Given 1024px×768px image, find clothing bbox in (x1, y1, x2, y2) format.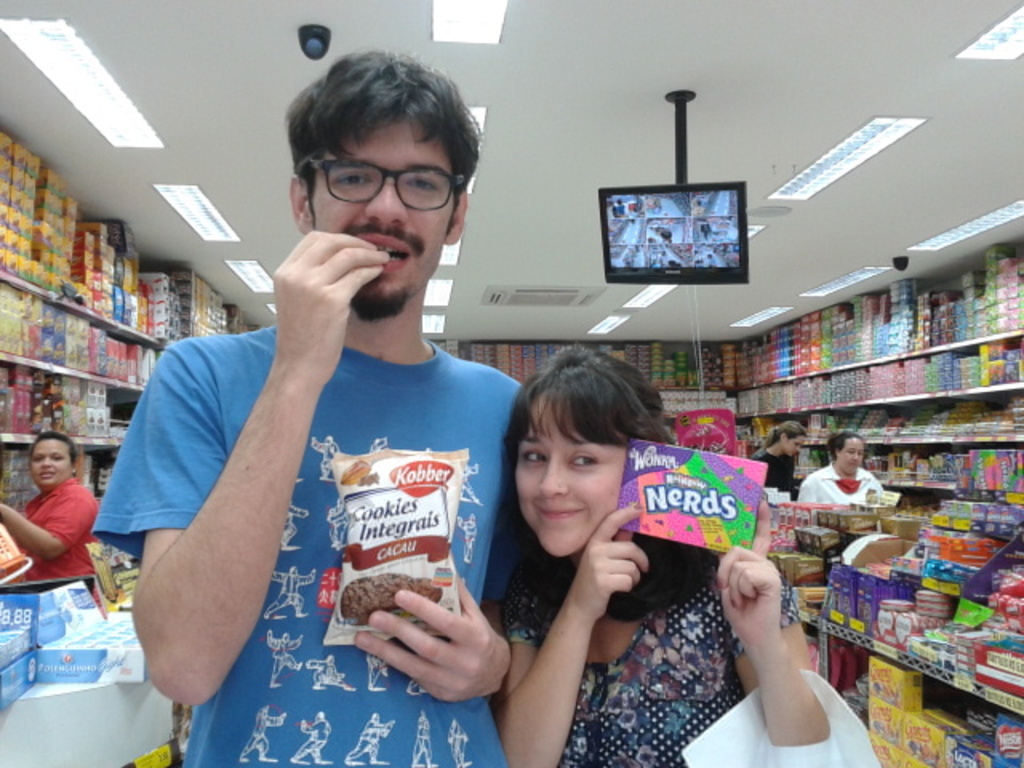
(749, 445, 800, 502).
